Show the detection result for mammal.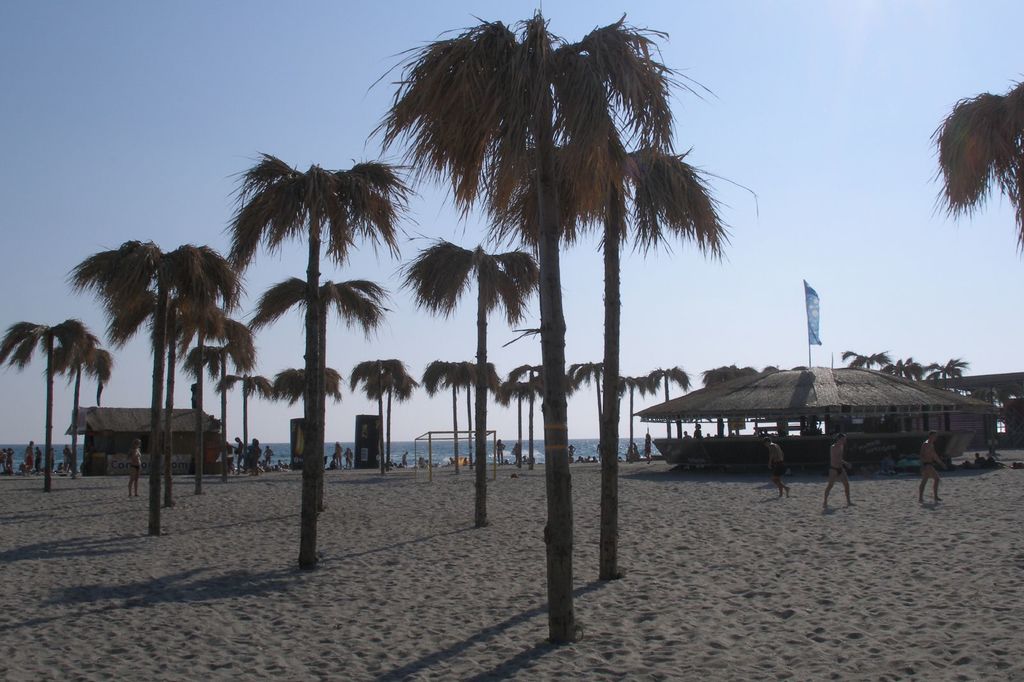
<bbox>275, 461, 289, 472</bbox>.
